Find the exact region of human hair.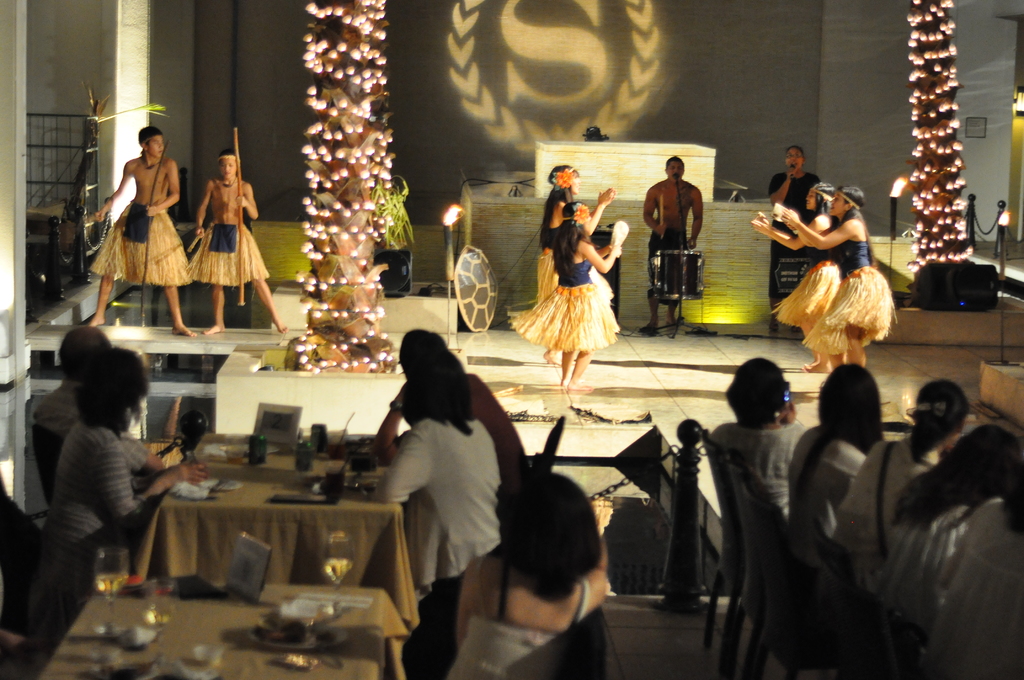
Exact region: rect(59, 328, 110, 382).
